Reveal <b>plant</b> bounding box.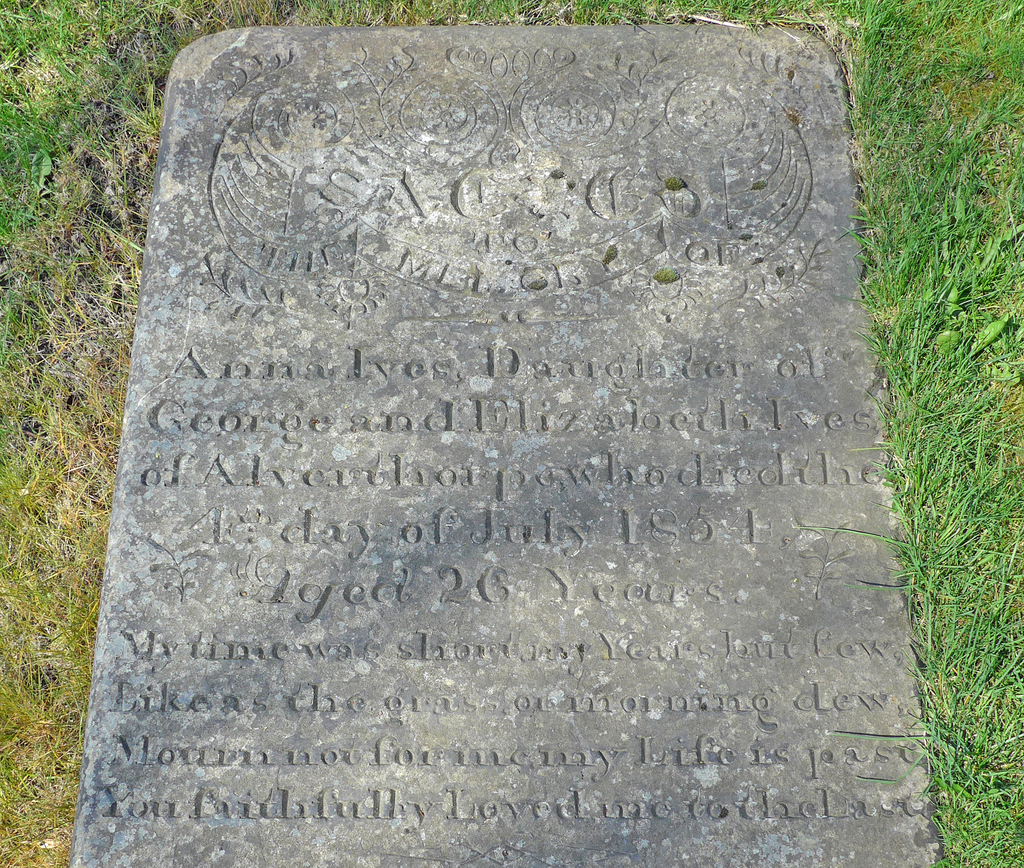
Revealed: rect(604, 243, 617, 267).
